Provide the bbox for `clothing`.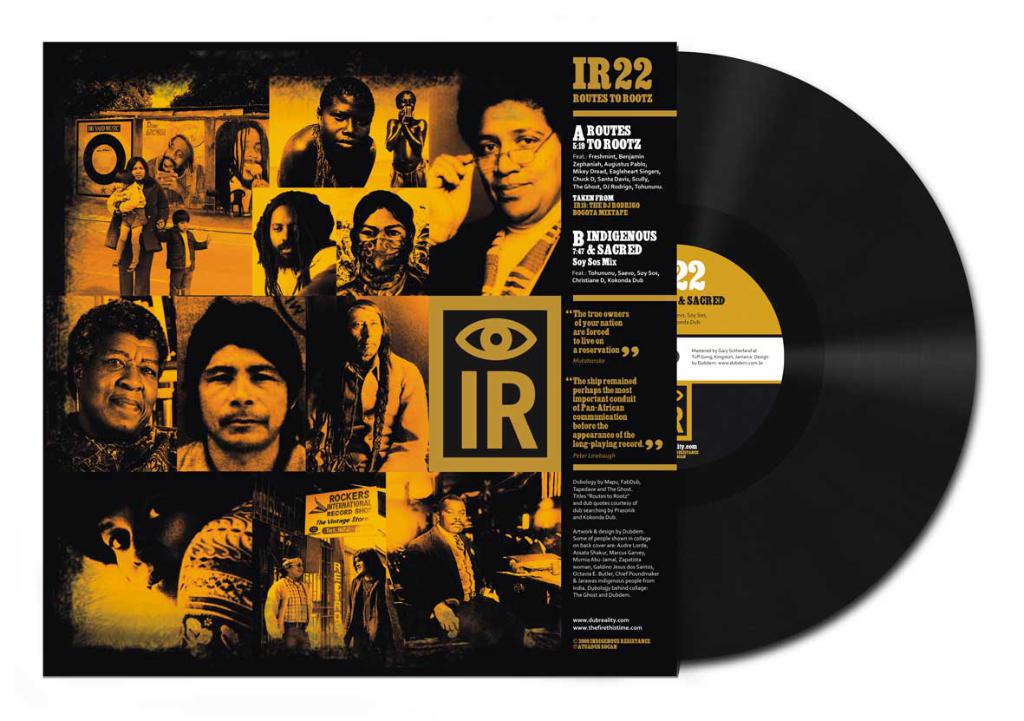
{"left": 255, "top": 573, "right": 308, "bottom": 646}.
